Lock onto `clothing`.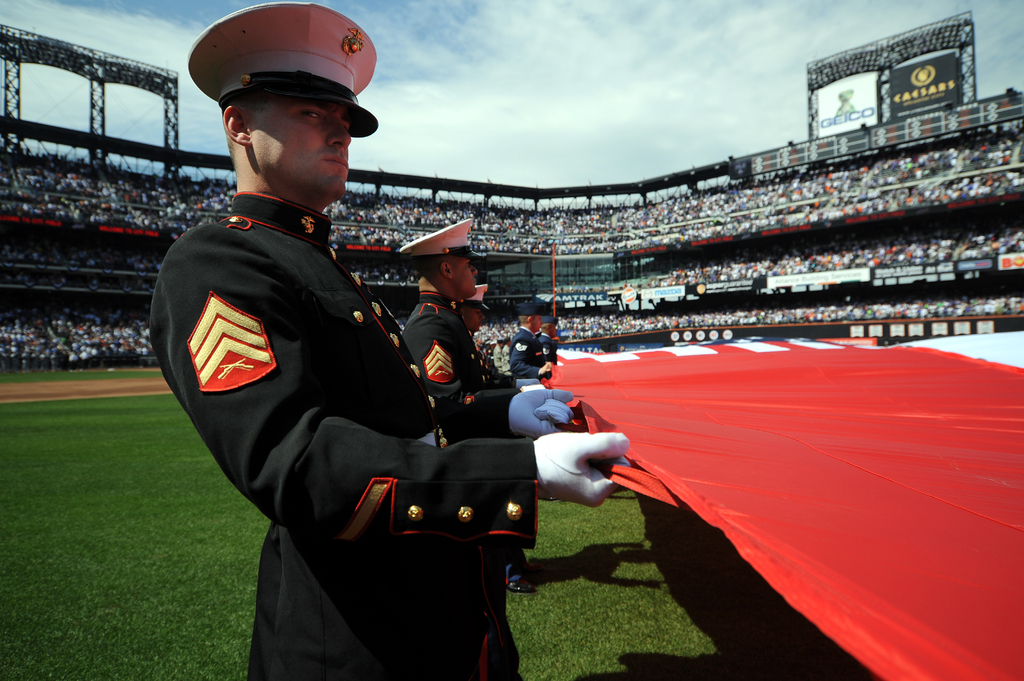
Locked: detection(501, 339, 515, 379).
